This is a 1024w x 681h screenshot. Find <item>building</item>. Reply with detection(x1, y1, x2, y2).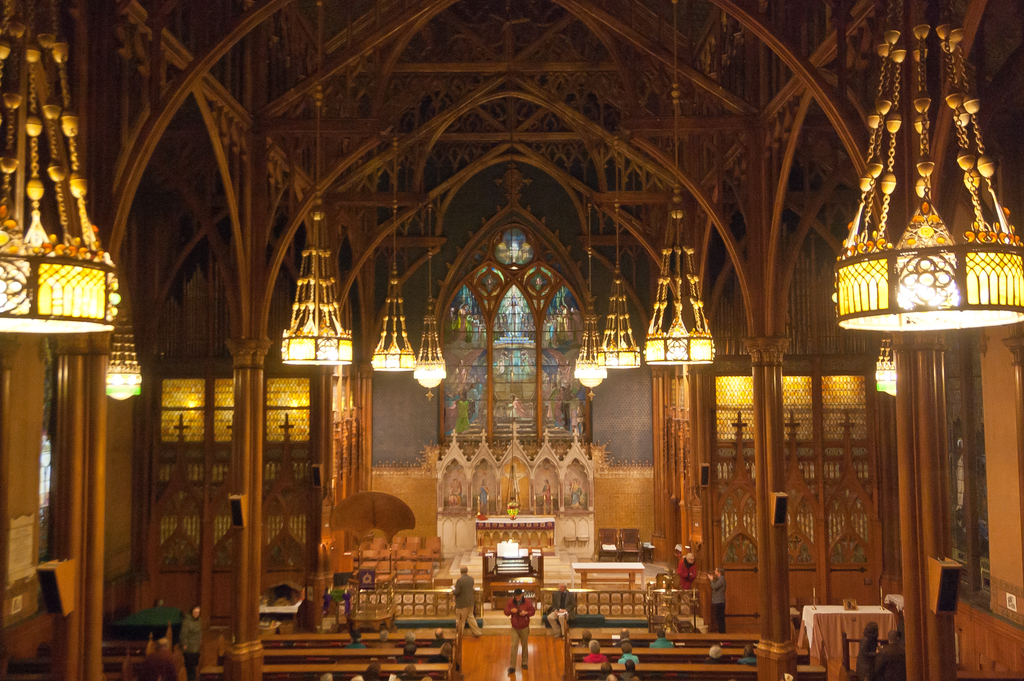
detection(0, 0, 1023, 680).
